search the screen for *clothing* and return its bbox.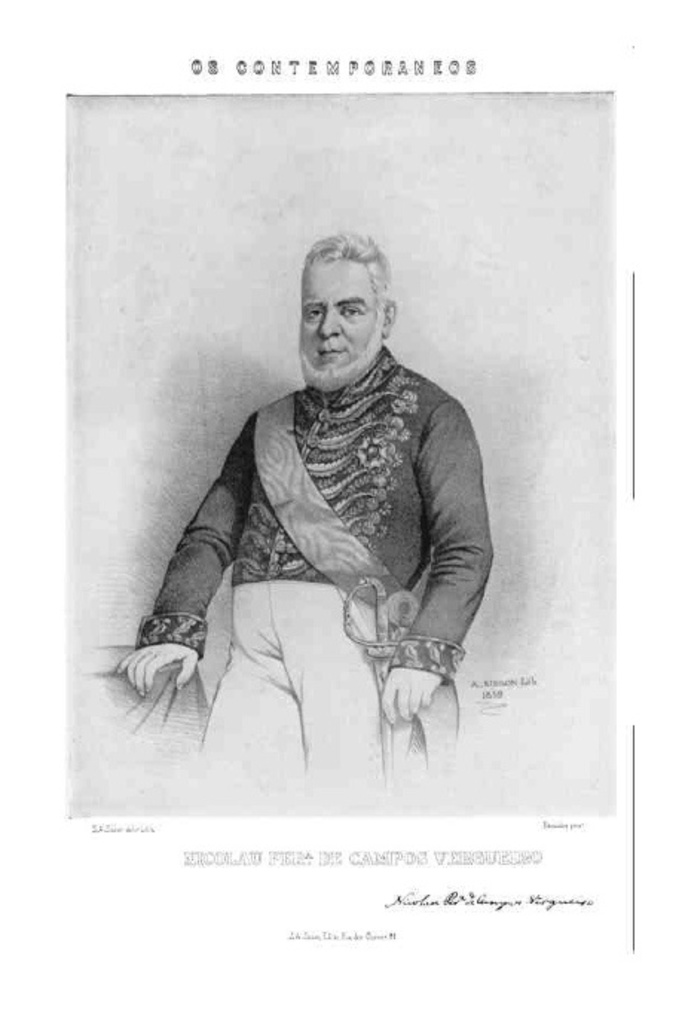
Found: bbox=[146, 317, 495, 807].
